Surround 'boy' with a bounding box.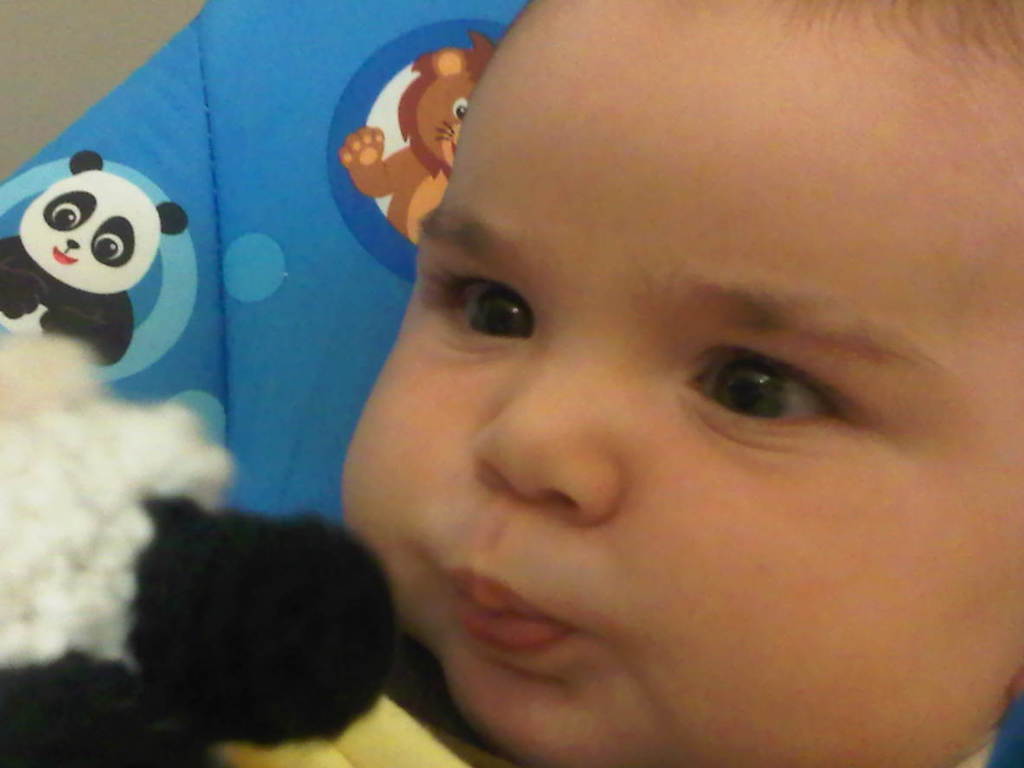
(0,0,1023,767).
